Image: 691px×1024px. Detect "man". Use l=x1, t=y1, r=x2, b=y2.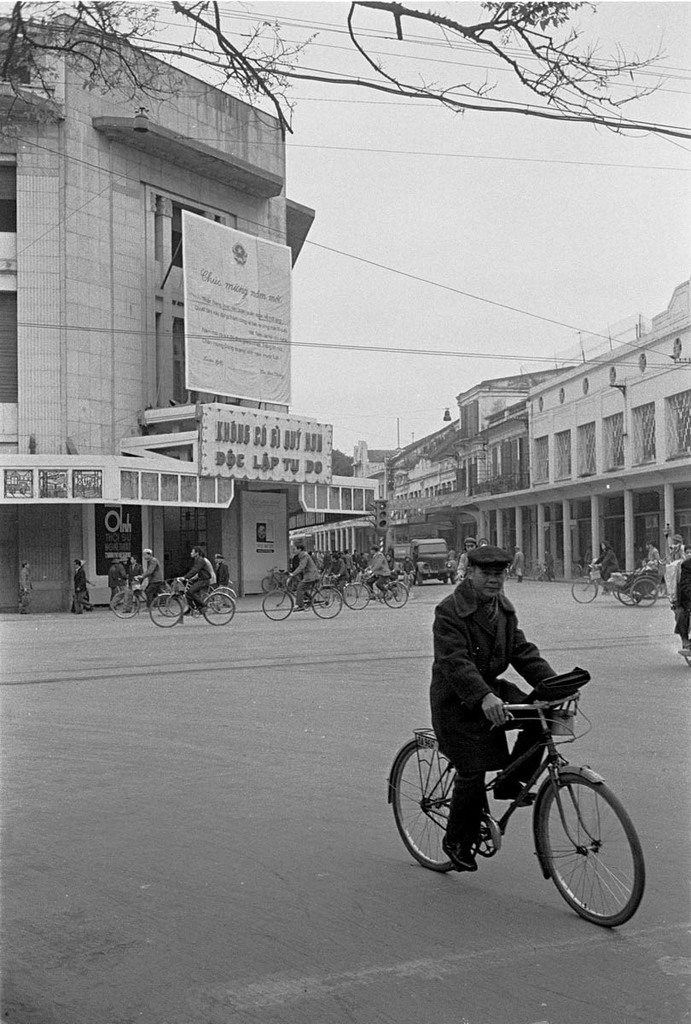
l=107, t=557, r=118, b=610.
